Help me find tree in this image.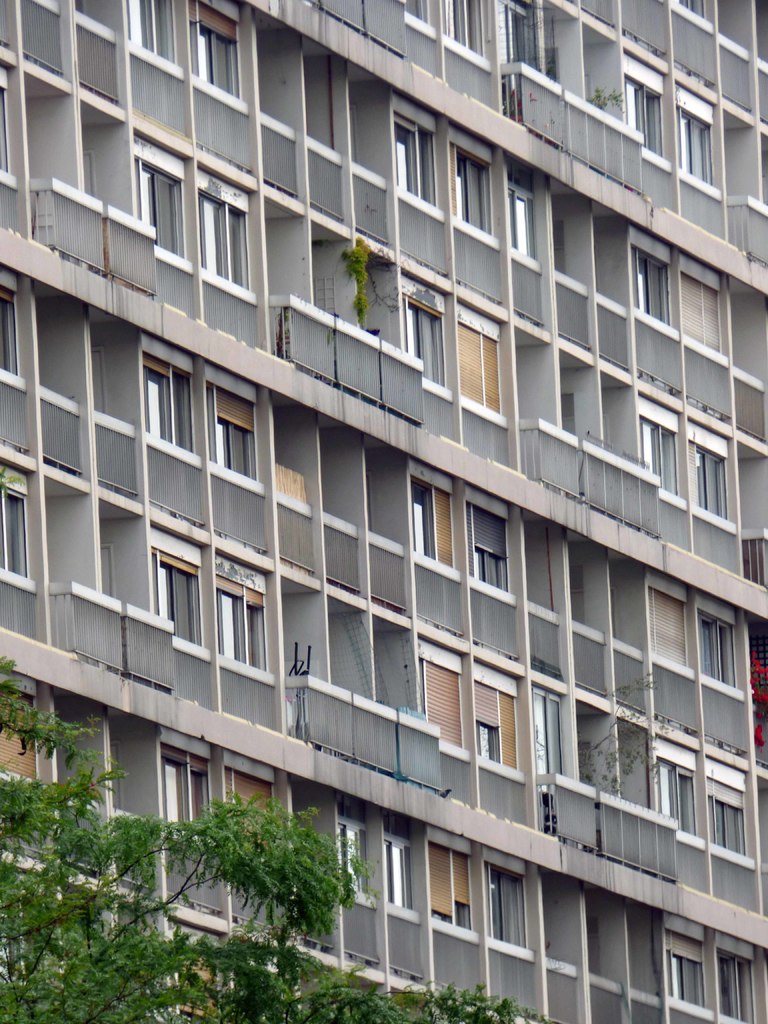
Found it: detection(0, 659, 544, 1023).
